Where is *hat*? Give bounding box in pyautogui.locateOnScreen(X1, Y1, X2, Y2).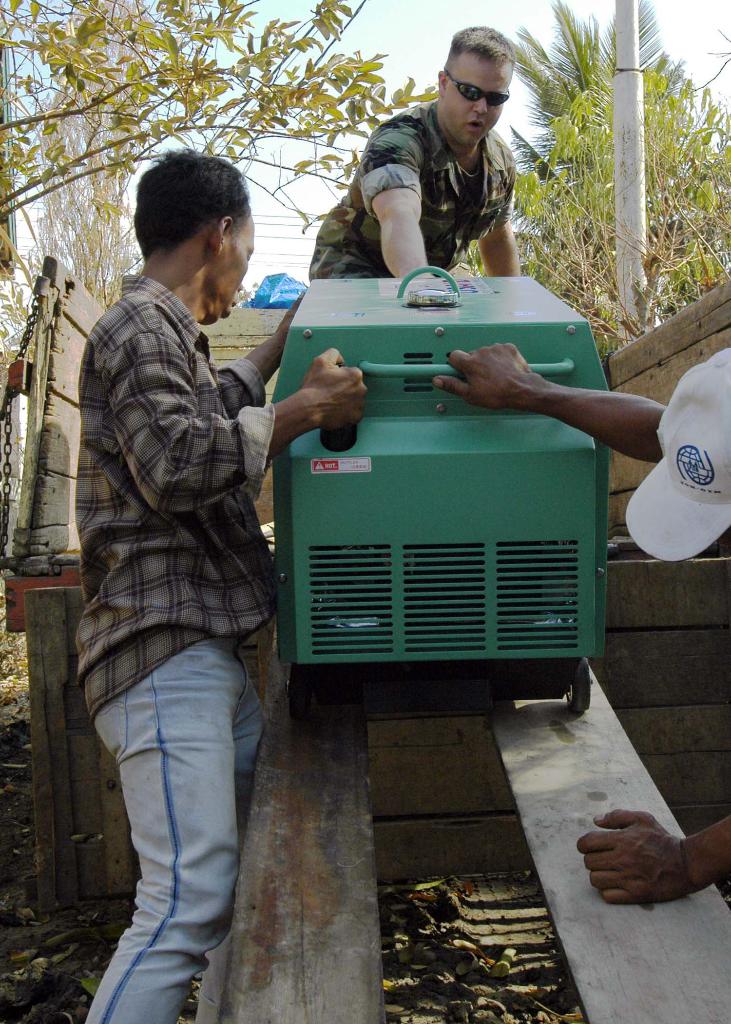
pyautogui.locateOnScreen(623, 344, 730, 567).
